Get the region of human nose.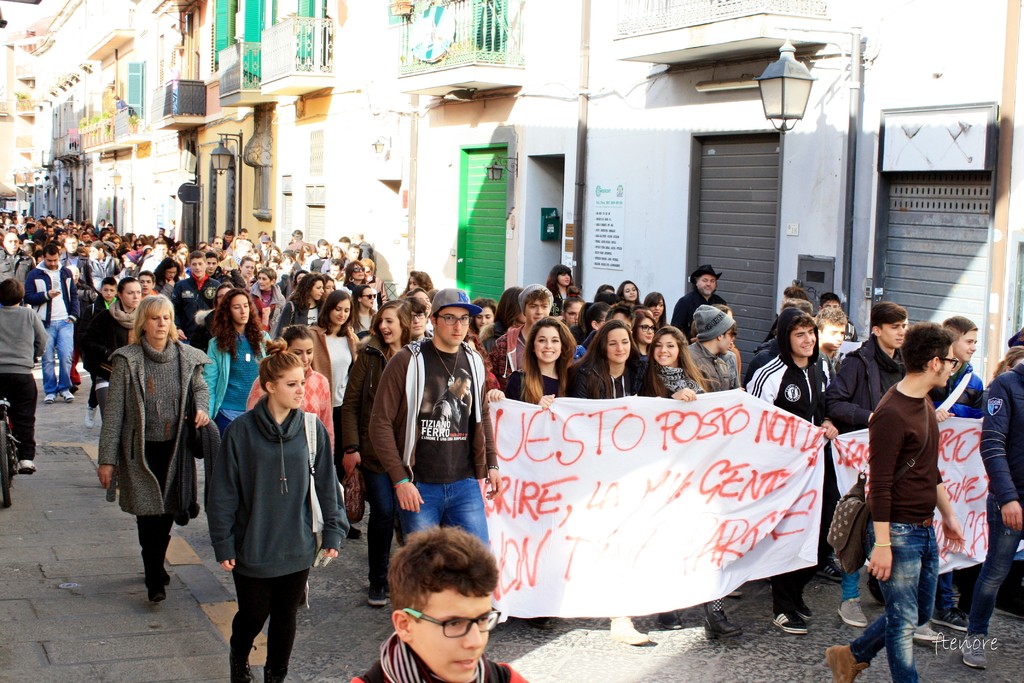
box=[968, 344, 978, 353].
